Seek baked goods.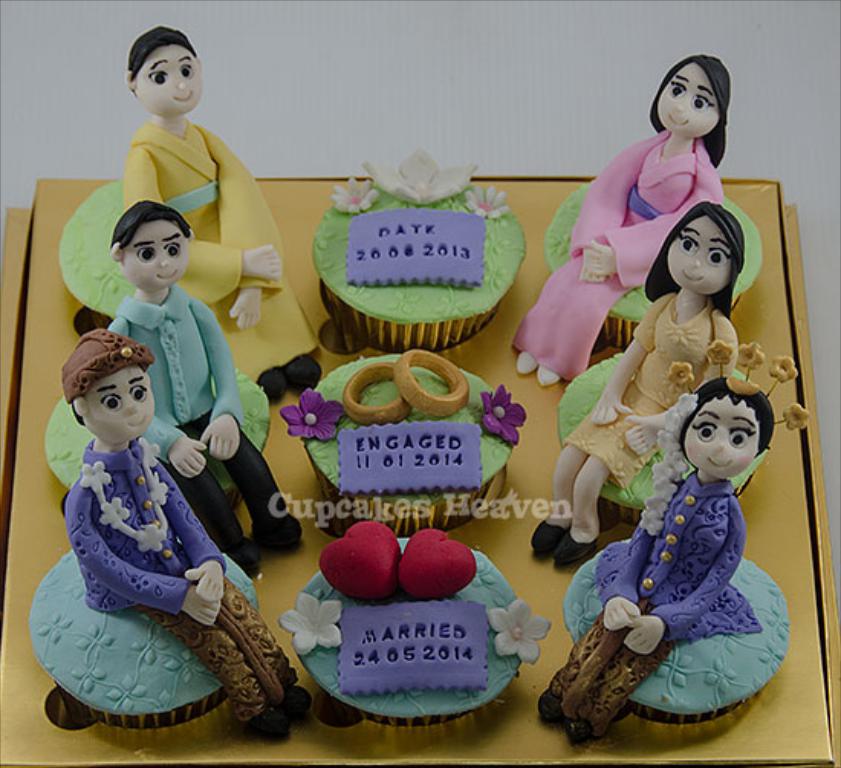
{"left": 40, "top": 199, "right": 306, "bottom": 575}.
